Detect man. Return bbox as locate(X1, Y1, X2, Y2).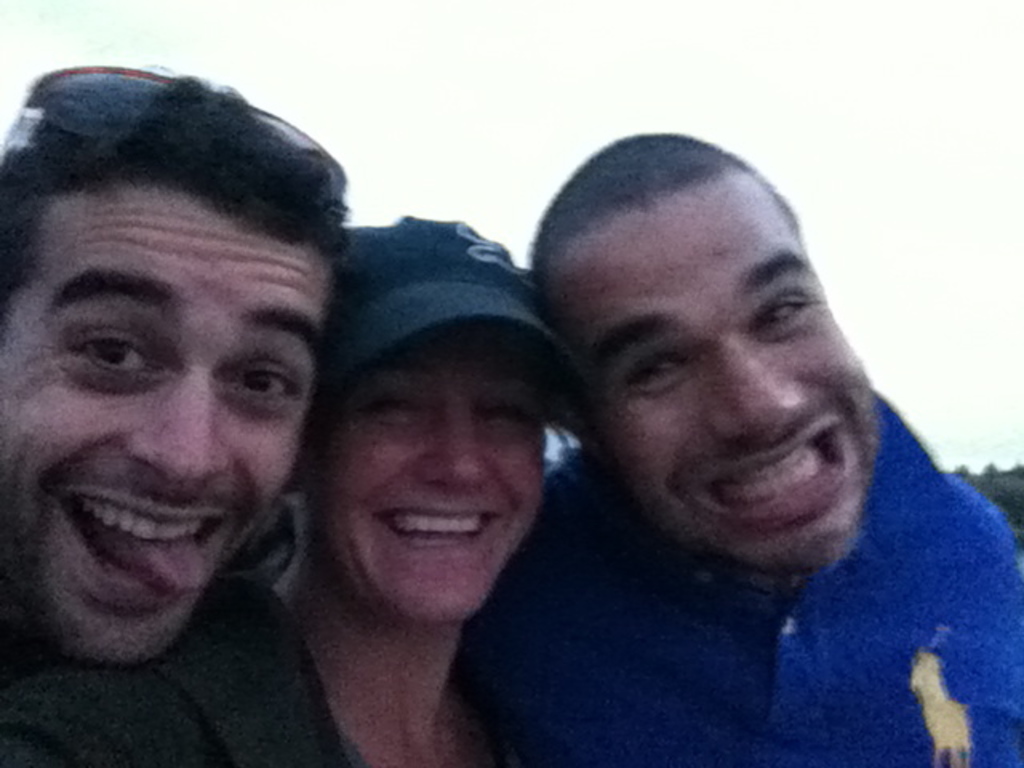
locate(467, 126, 1022, 766).
